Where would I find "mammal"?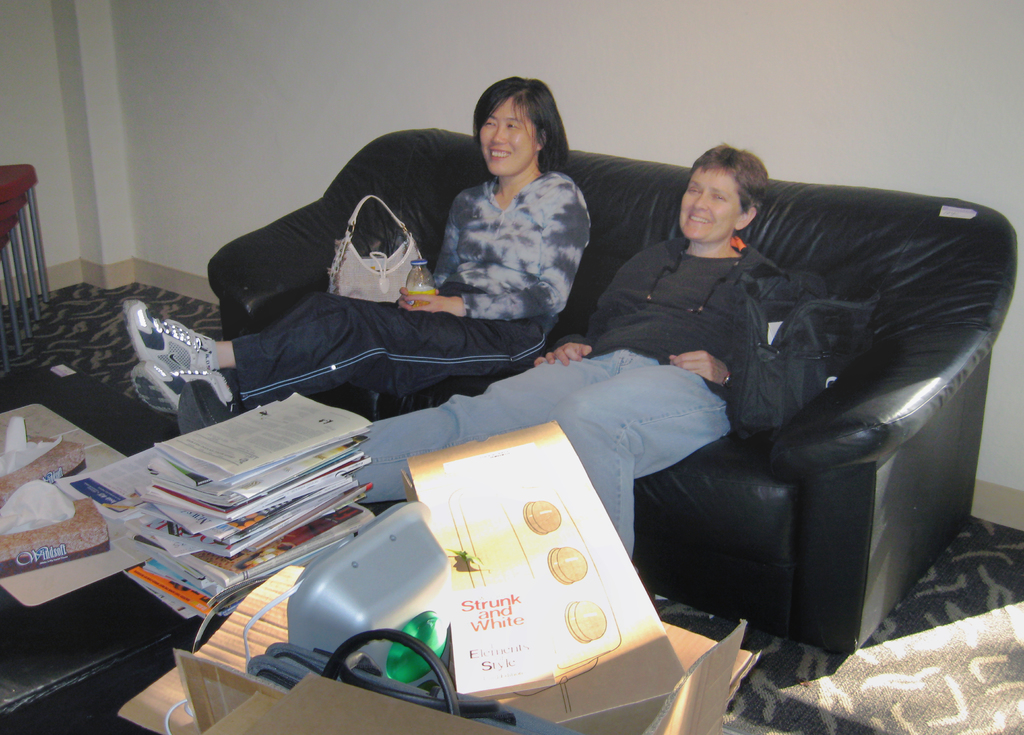
At 120, 74, 591, 415.
